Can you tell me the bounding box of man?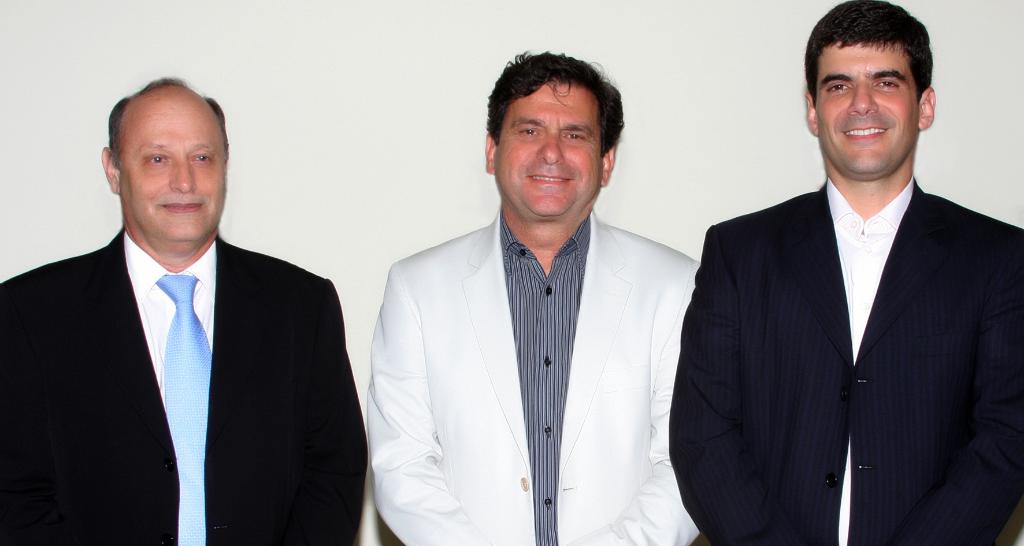
[left=365, top=49, right=708, bottom=545].
